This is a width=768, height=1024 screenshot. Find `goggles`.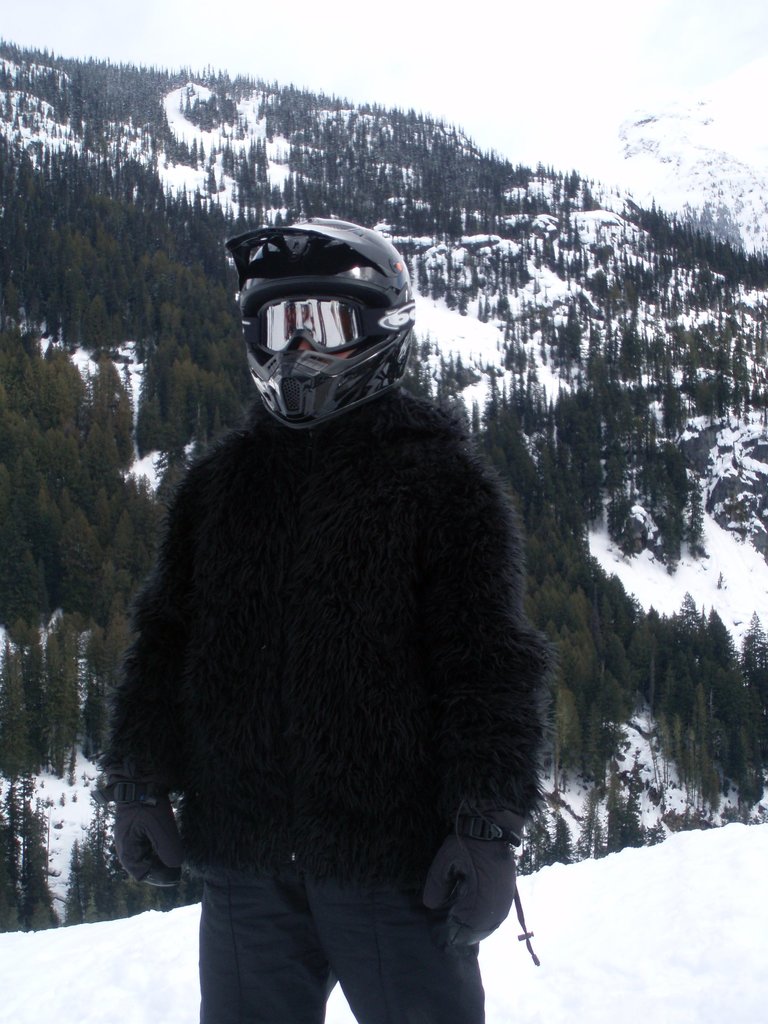
Bounding box: (x1=242, y1=290, x2=381, y2=356).
